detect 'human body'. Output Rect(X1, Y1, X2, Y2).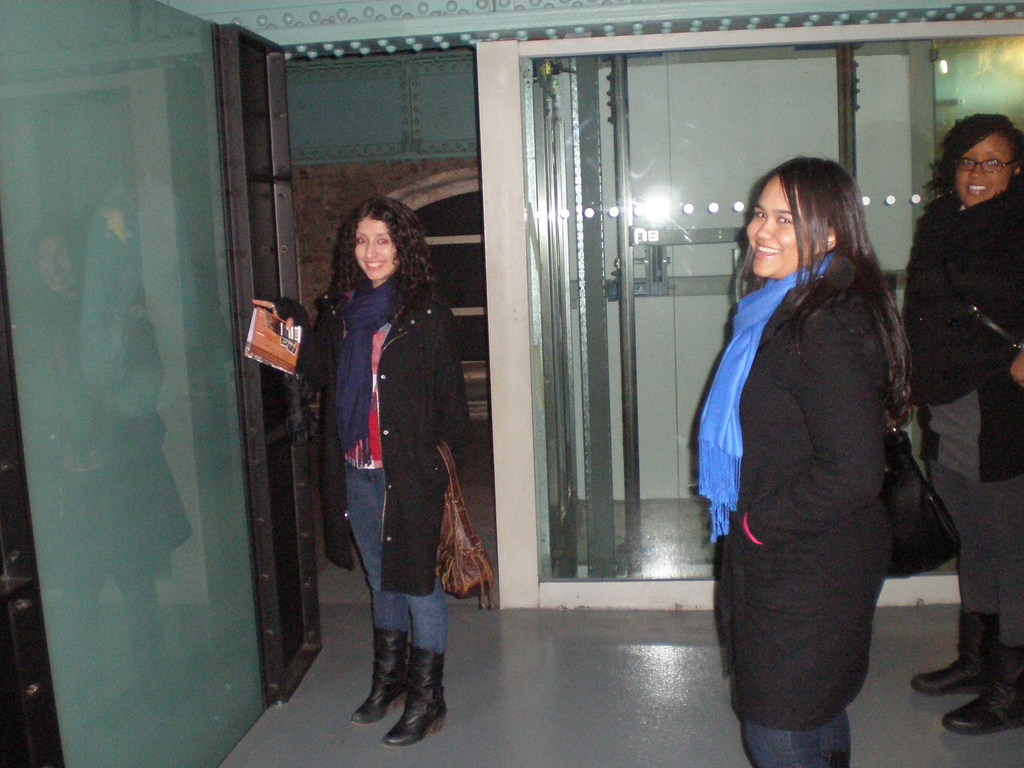
Rect(696, 155, 911, 767).
